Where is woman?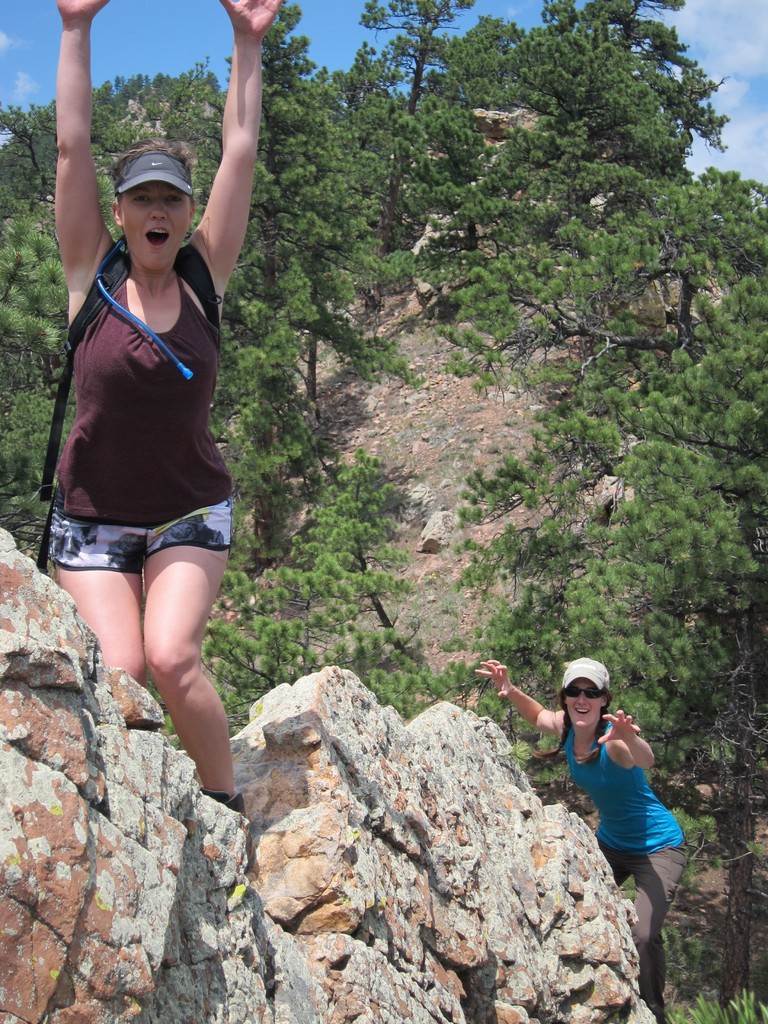
(31,86,272,812).
